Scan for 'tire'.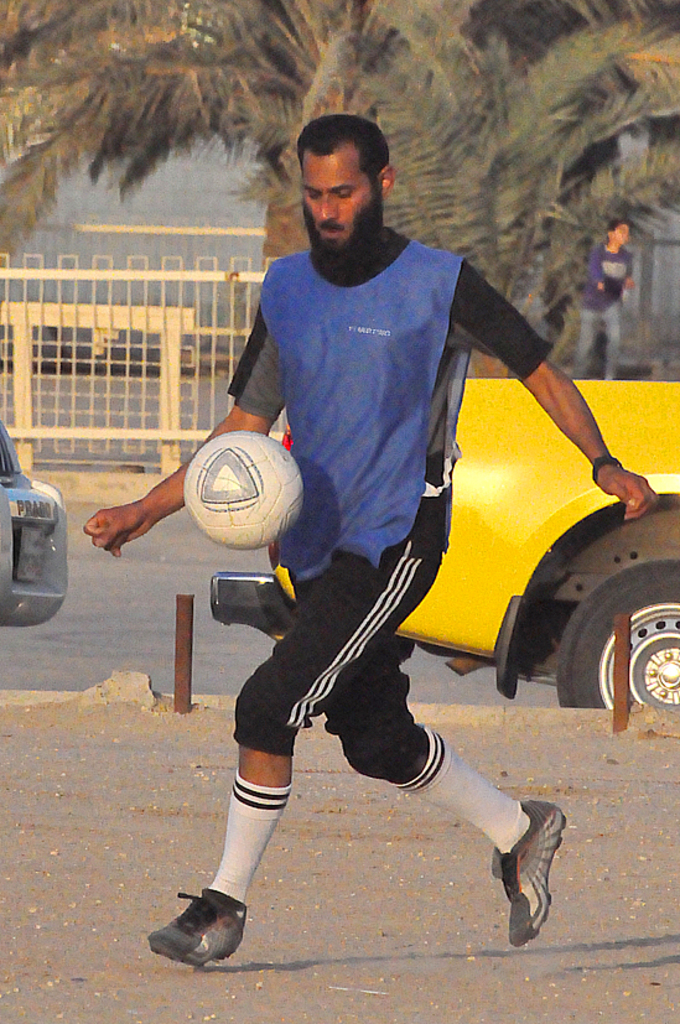
Scan result: [x1=556, y1=555, x2=679, y2=702].
